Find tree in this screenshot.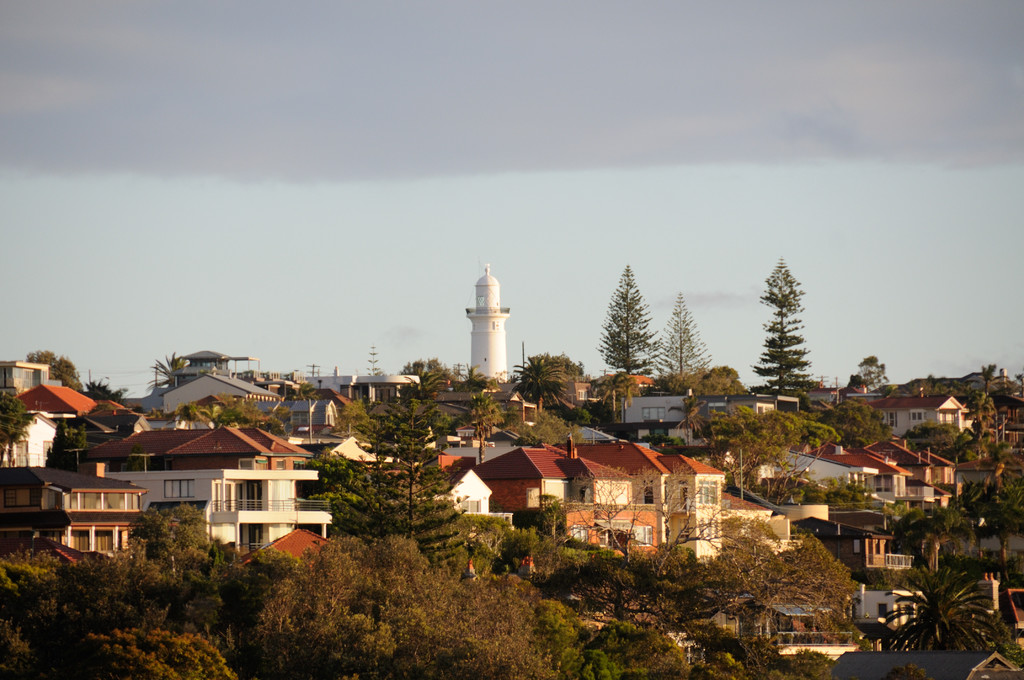
The bounding box for tree is BBox(898, 501, 973, 574).
